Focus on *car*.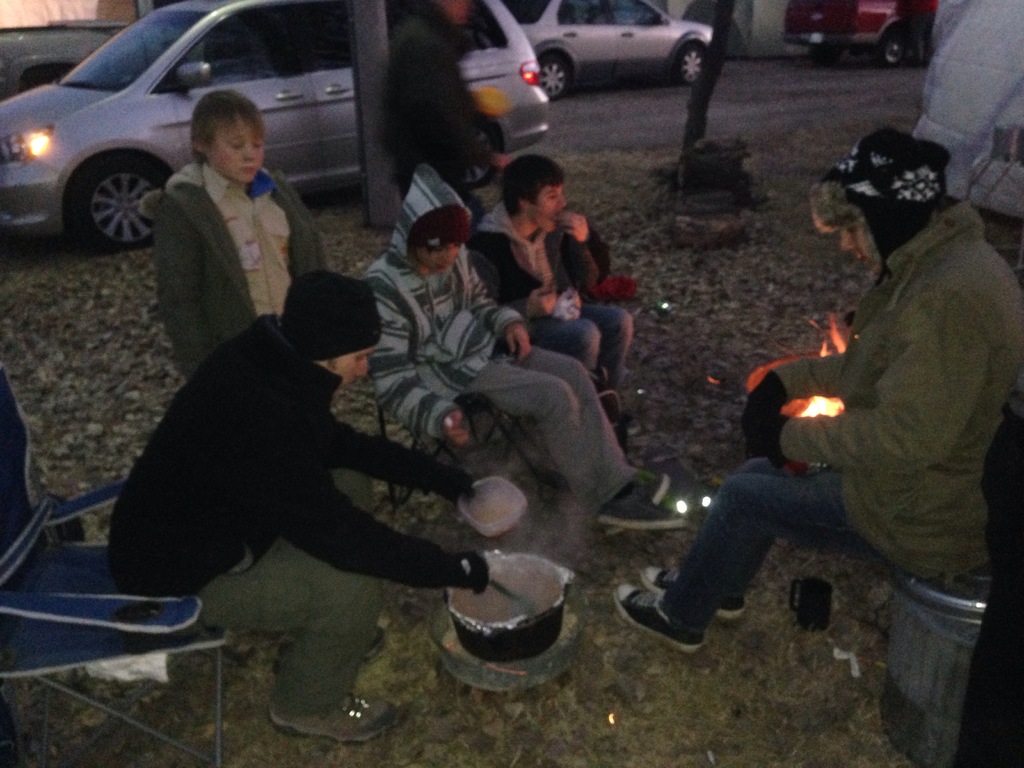
Focused at x1=780, y1=0, x2=939, y2=66.
